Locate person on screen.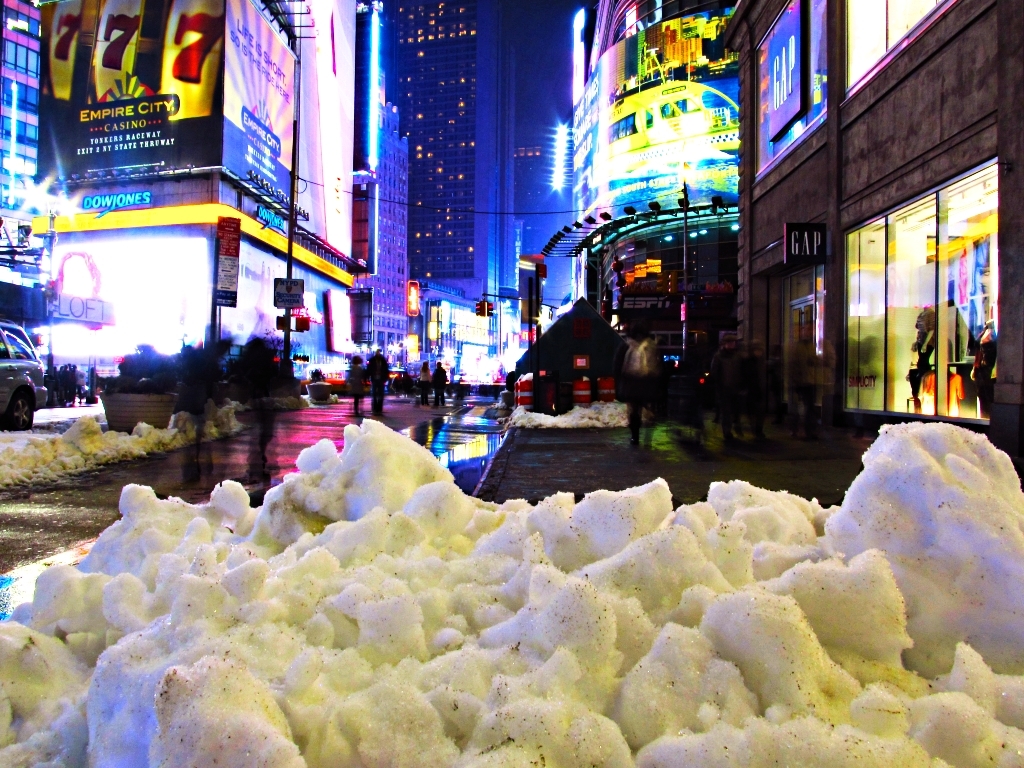
On screen at box=[368, 352, 384, 412].
